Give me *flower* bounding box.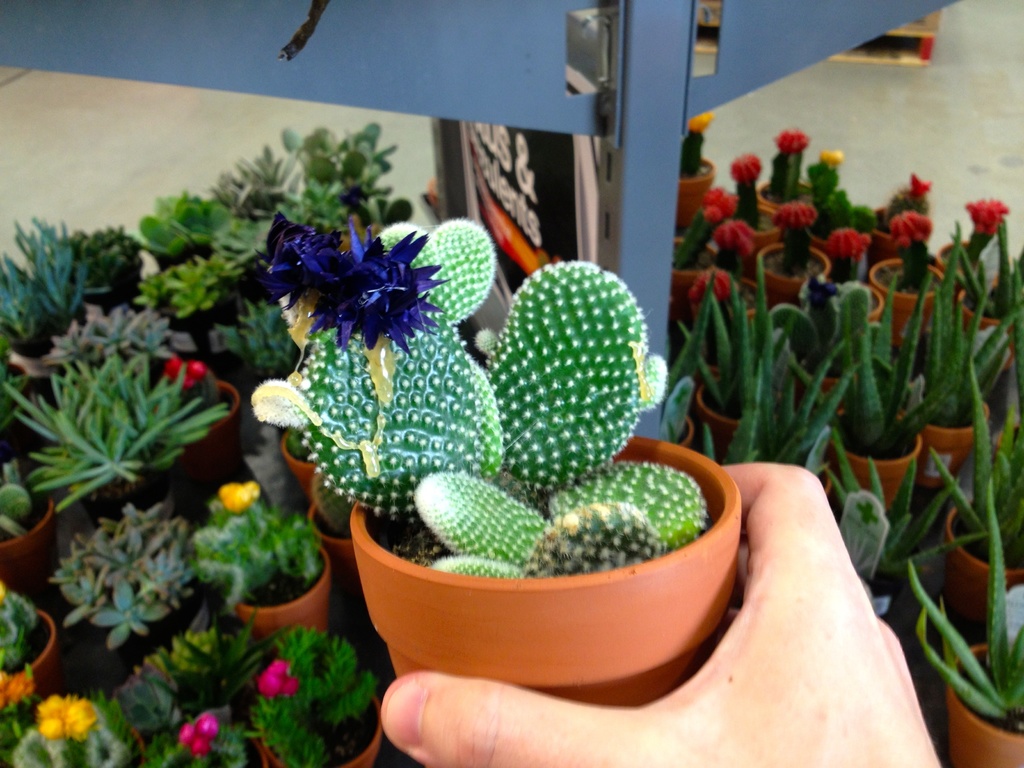
771:202:814:232.
